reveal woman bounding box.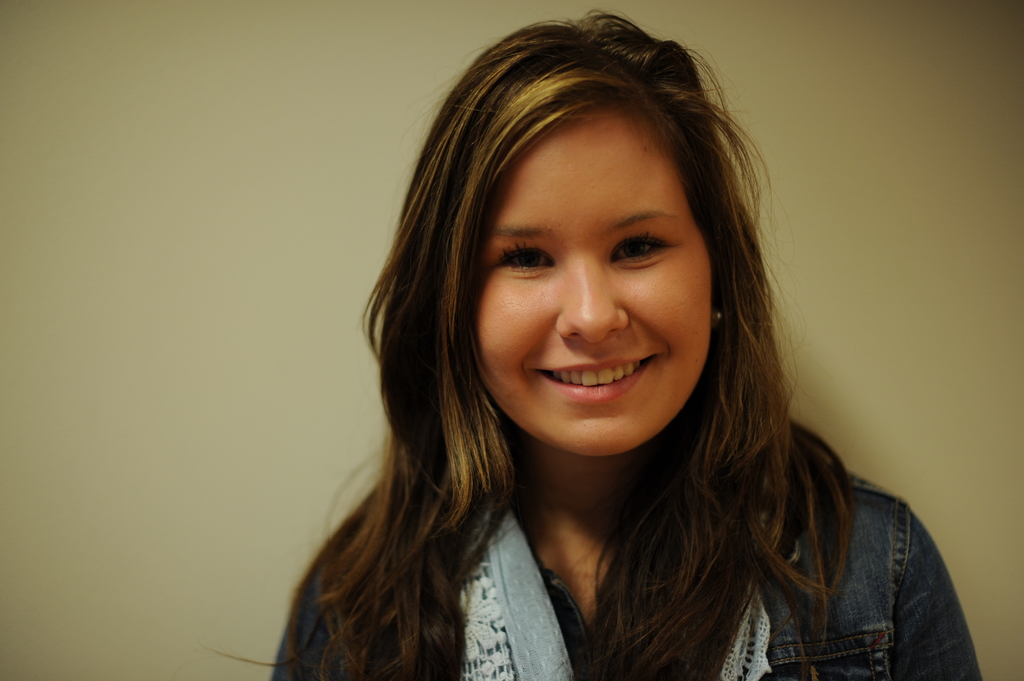
Revealed: <box>248,45,950,679</box>.
